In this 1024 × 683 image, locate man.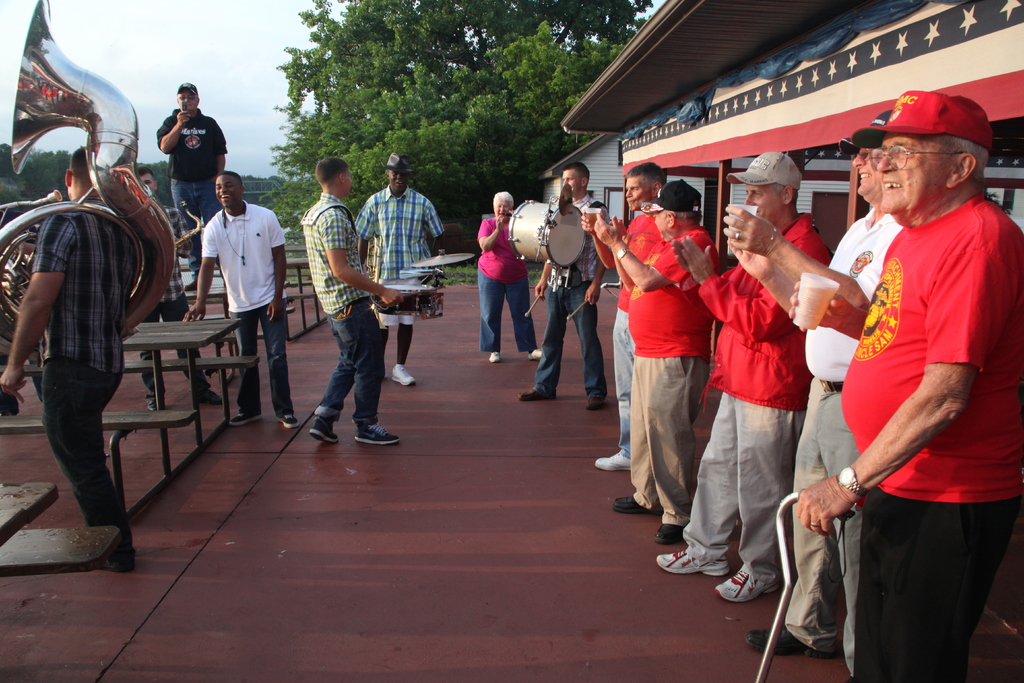
Bounding box: left=607, top=178, right=724, bottom=546.
